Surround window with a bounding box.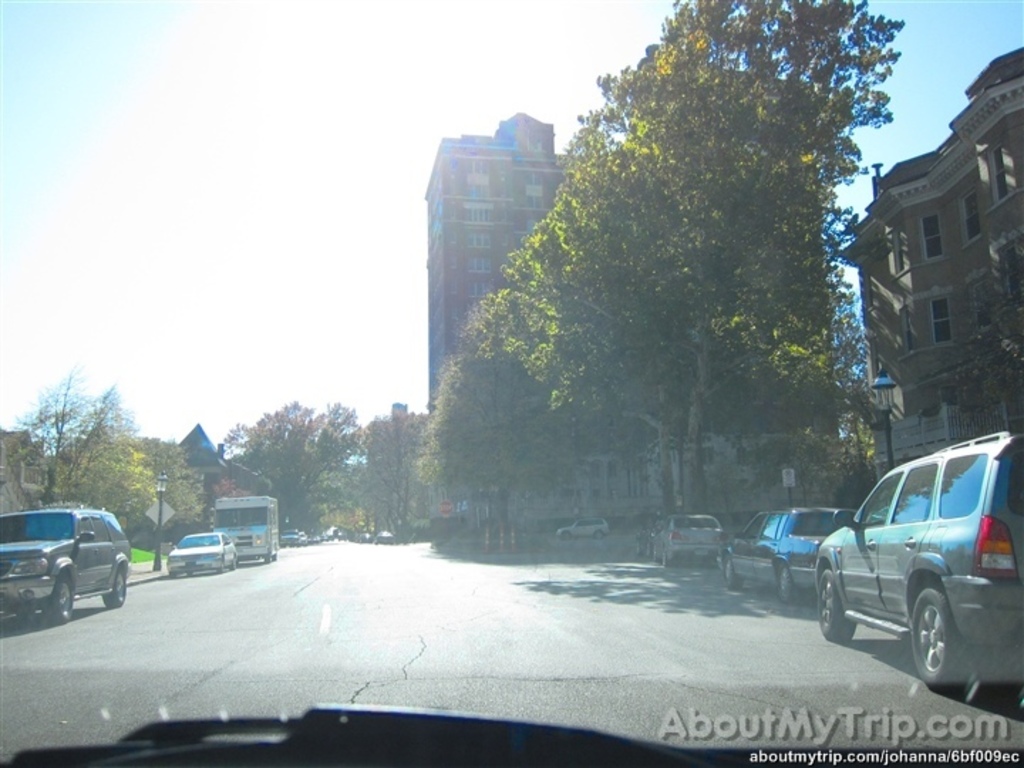
(466, 260, 489, 274).
